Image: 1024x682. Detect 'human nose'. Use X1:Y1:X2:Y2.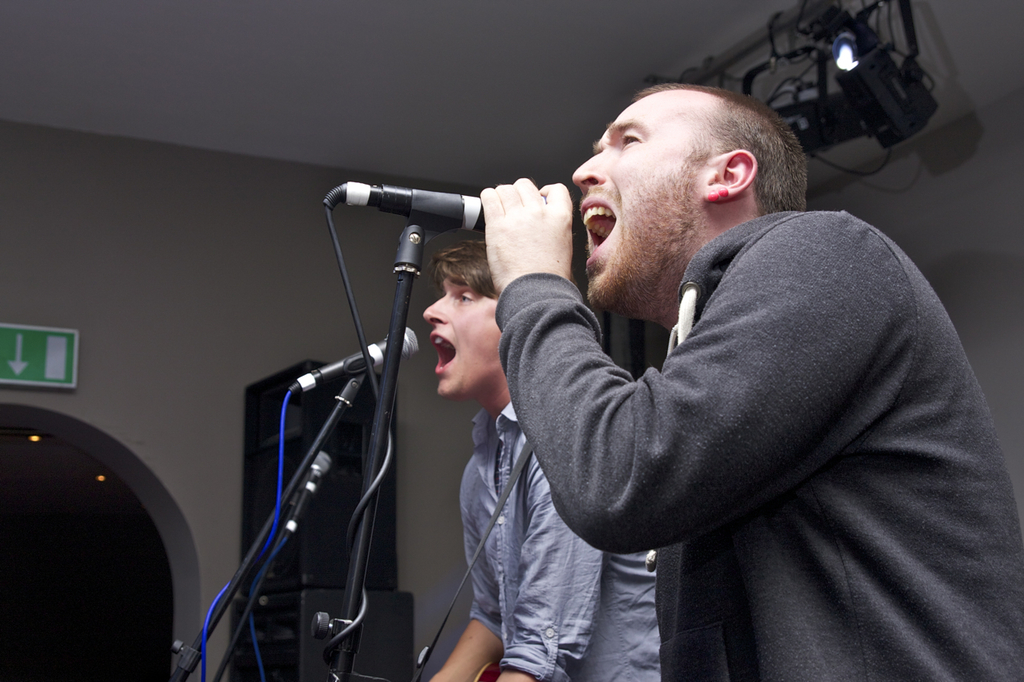
568:148:603:189.
